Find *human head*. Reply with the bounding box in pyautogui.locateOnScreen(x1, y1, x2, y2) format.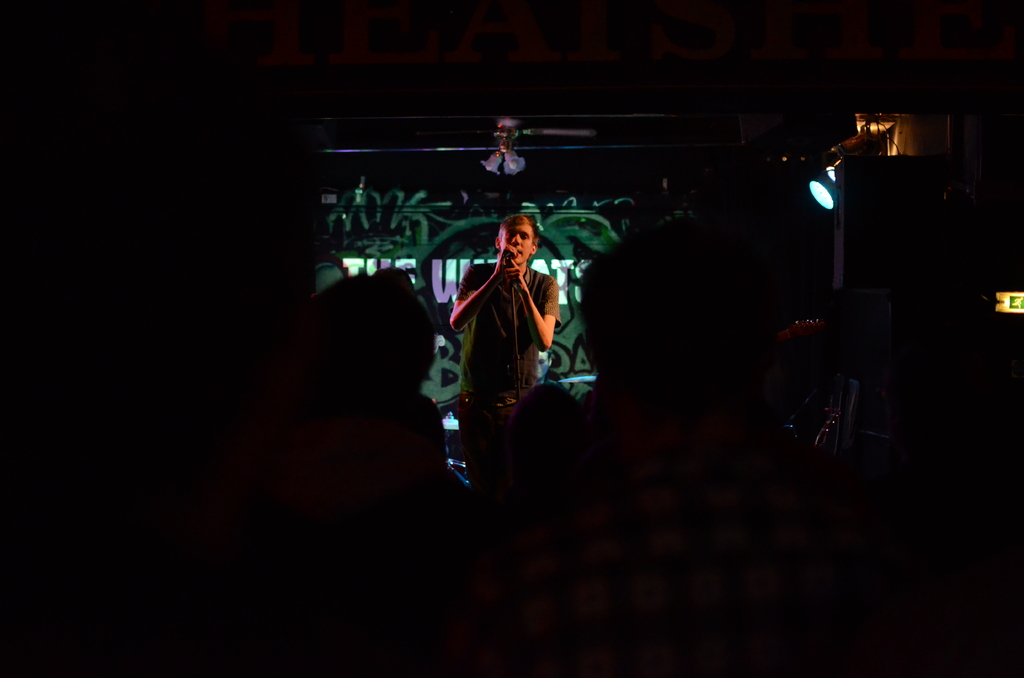
pyautogui.locateOnScreen(493, 210, 539, 263).
